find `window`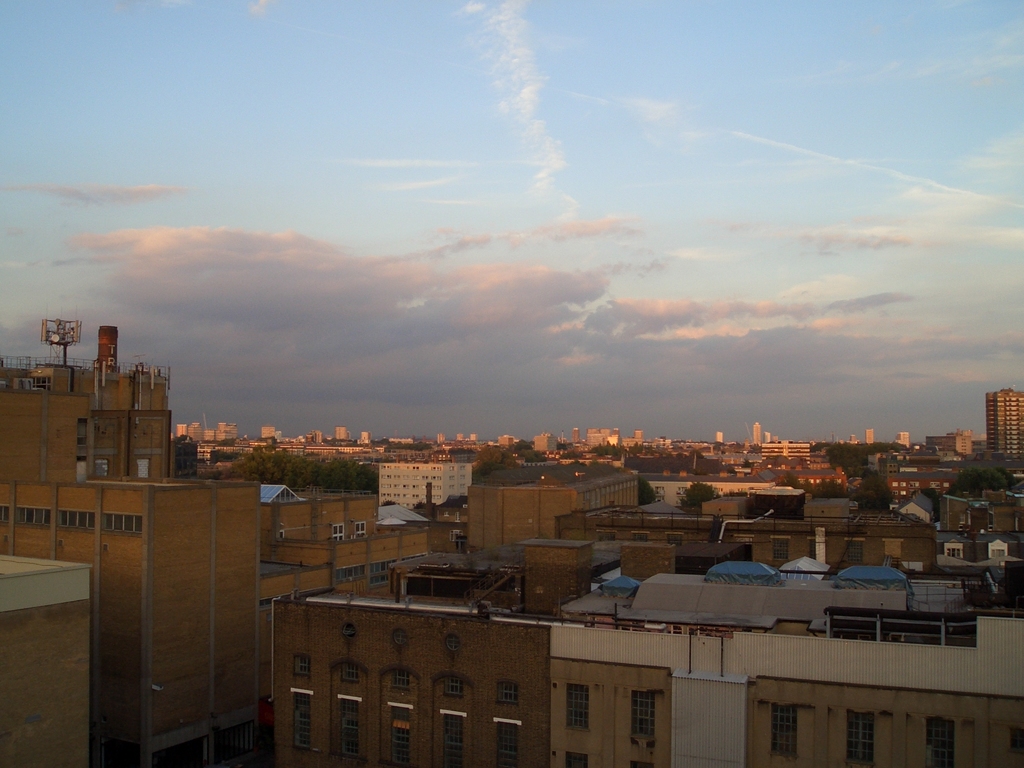
[x1=630, y1=532, x2=646, y2=543]
